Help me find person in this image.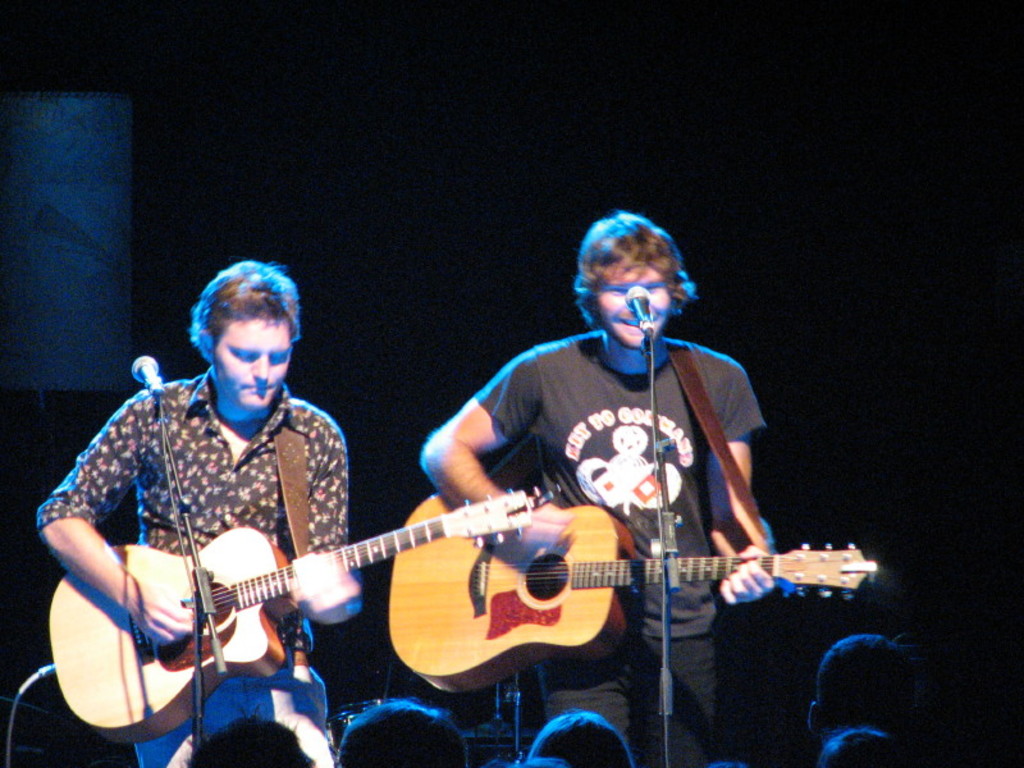
Found it: (left=813, top=631, right=914, bottom=765).
